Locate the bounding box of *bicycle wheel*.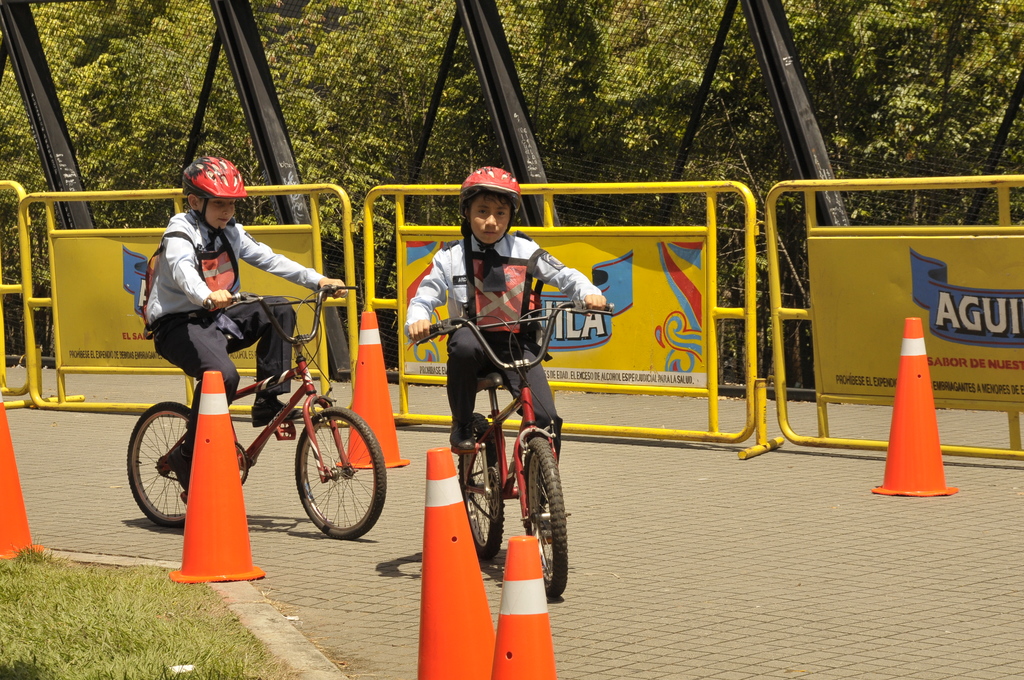
Bounding box: 127, 407, 180, 534.
